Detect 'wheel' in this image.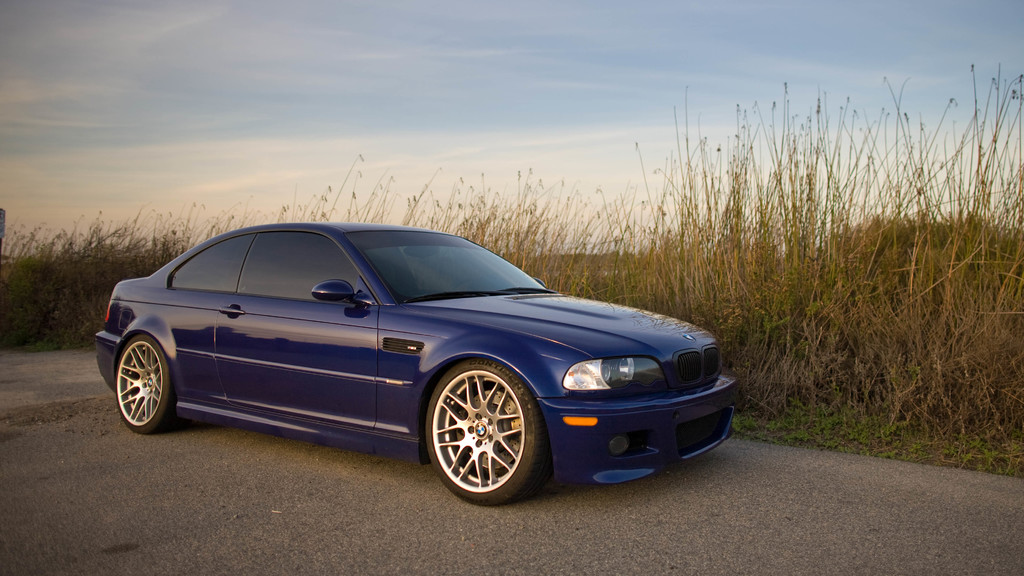
Detection: (x1=421, y1=361, x2=532, y2=491).
